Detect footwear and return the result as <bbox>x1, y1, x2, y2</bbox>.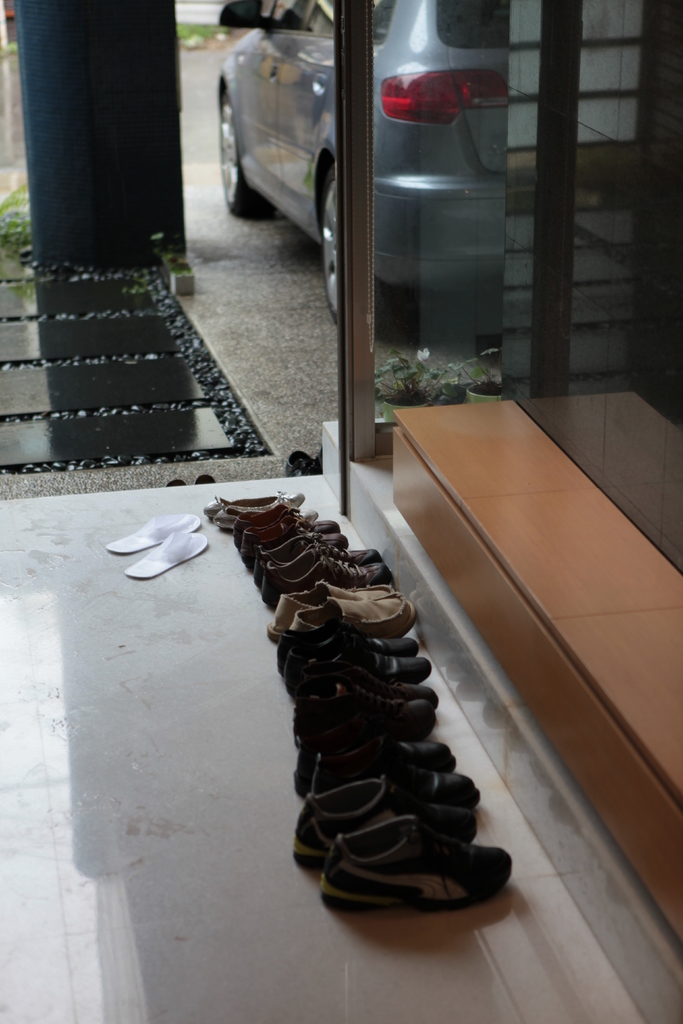
<bbox>308, 821, 523, 923</bbox>.
